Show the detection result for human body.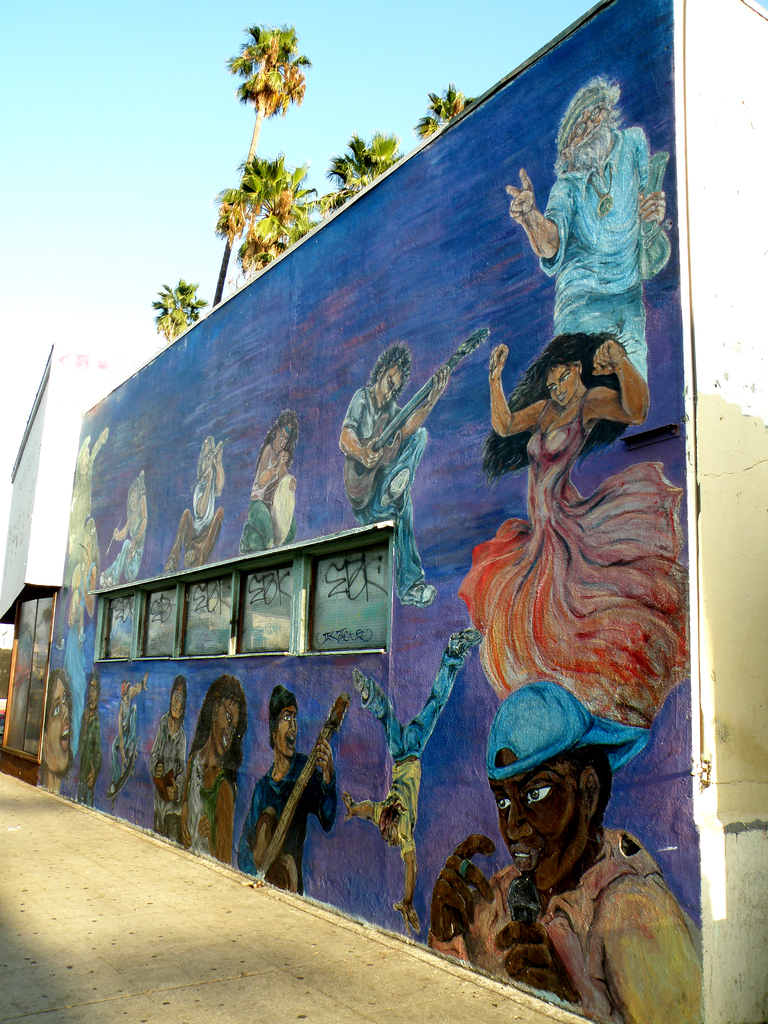
Rect(166, 440, 223, 575).
